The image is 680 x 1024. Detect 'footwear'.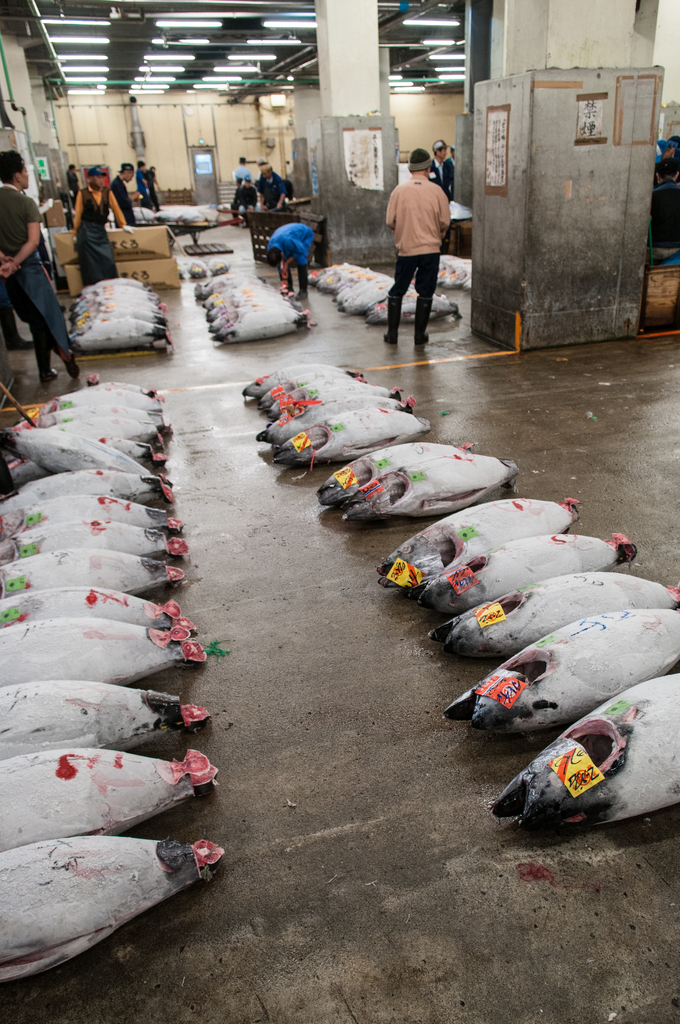
Detection: bbox=[382, 295, 397, 344].
